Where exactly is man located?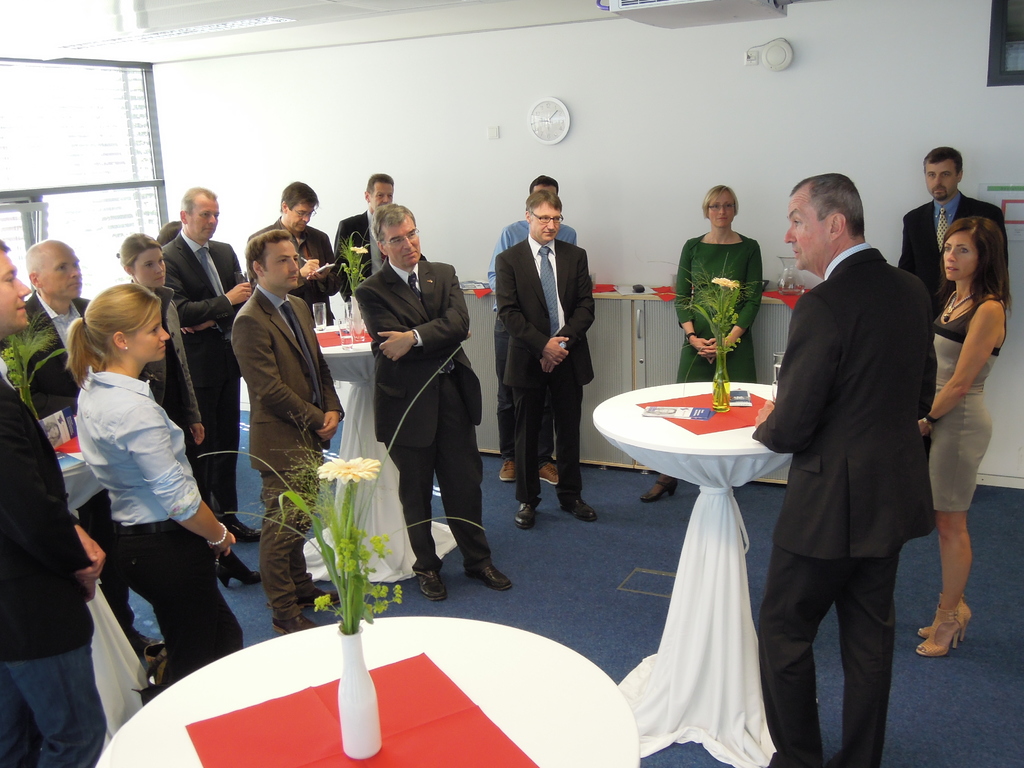
Its bounding box is select_region(0, 241, 150, 652).
